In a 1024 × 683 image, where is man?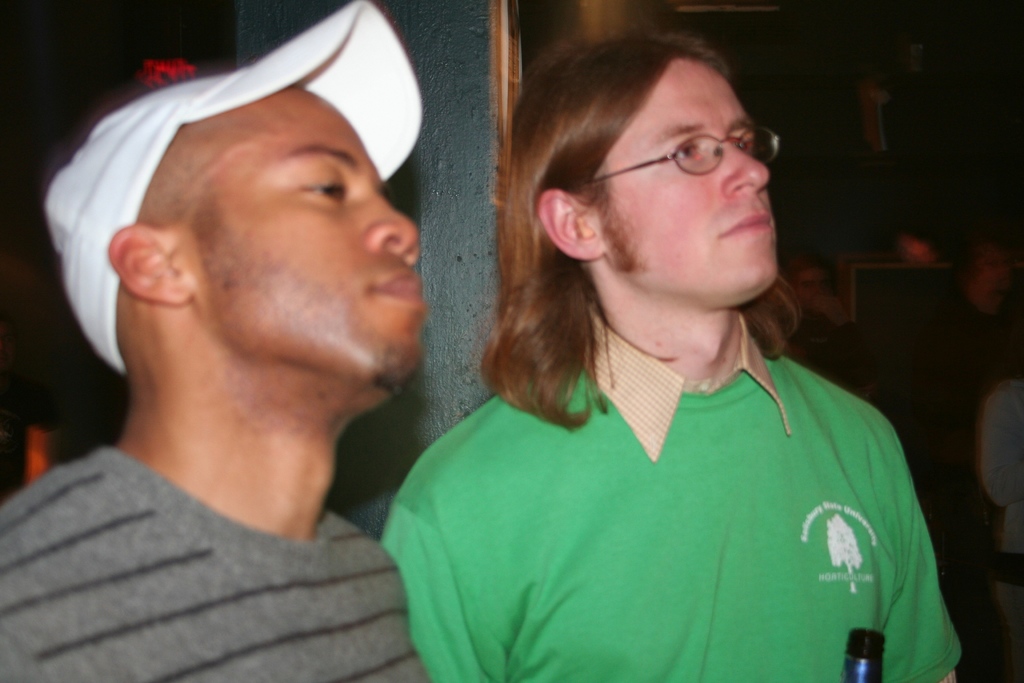
{"x1": 774, "y1": 240, "x2": 860, "y2": 391}.
